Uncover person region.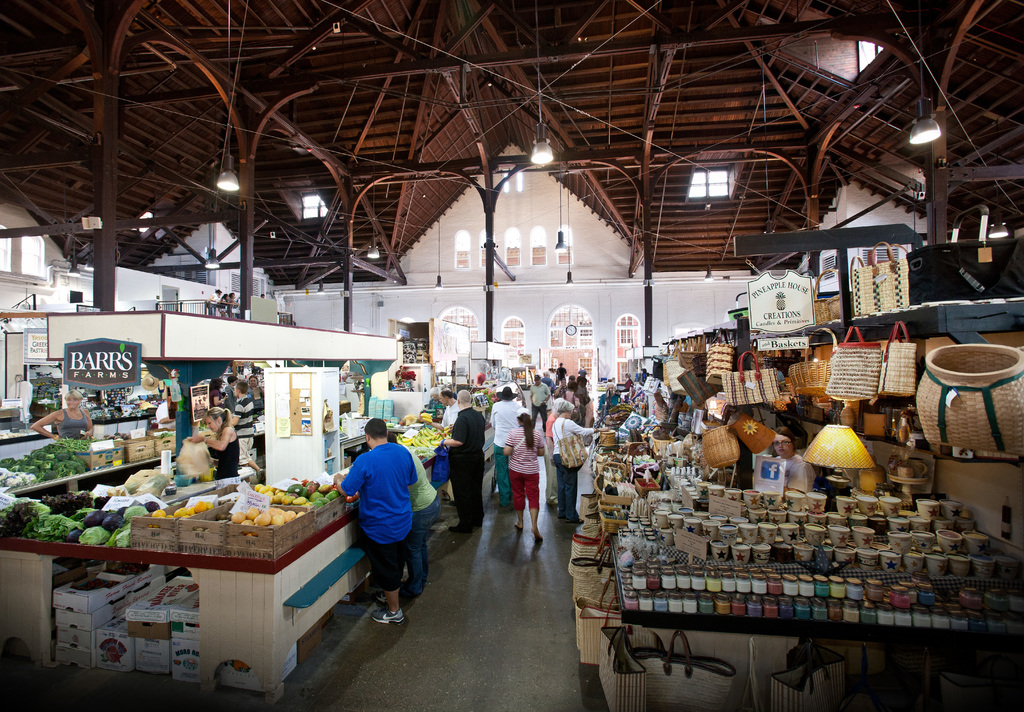
Uncovered: [211,378,226,407].
